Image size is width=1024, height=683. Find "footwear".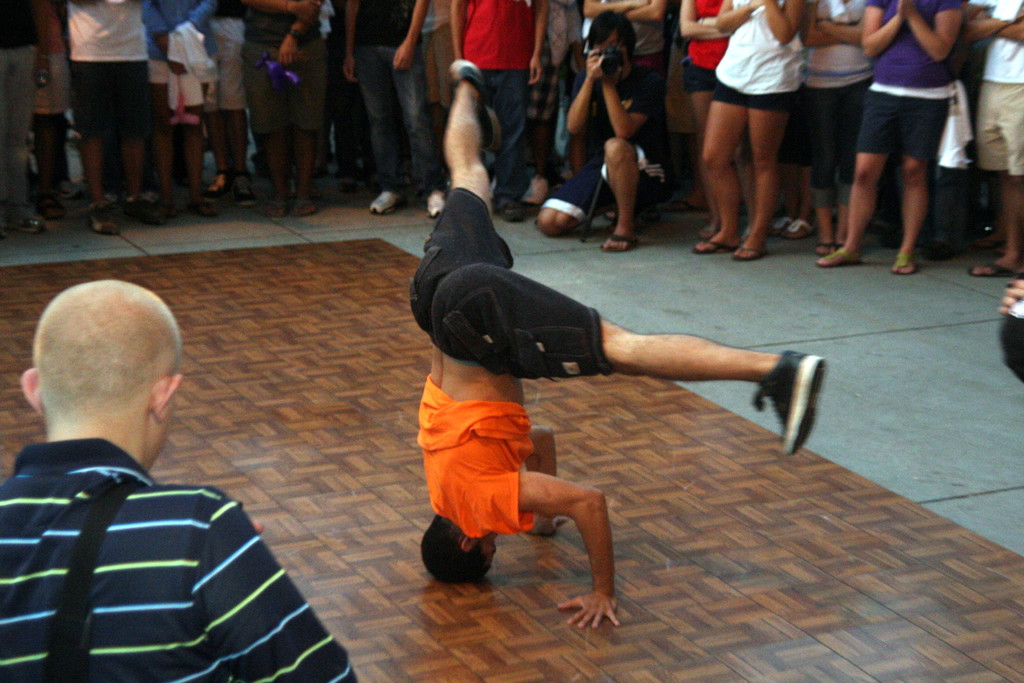
42, 199, 60, 220.
